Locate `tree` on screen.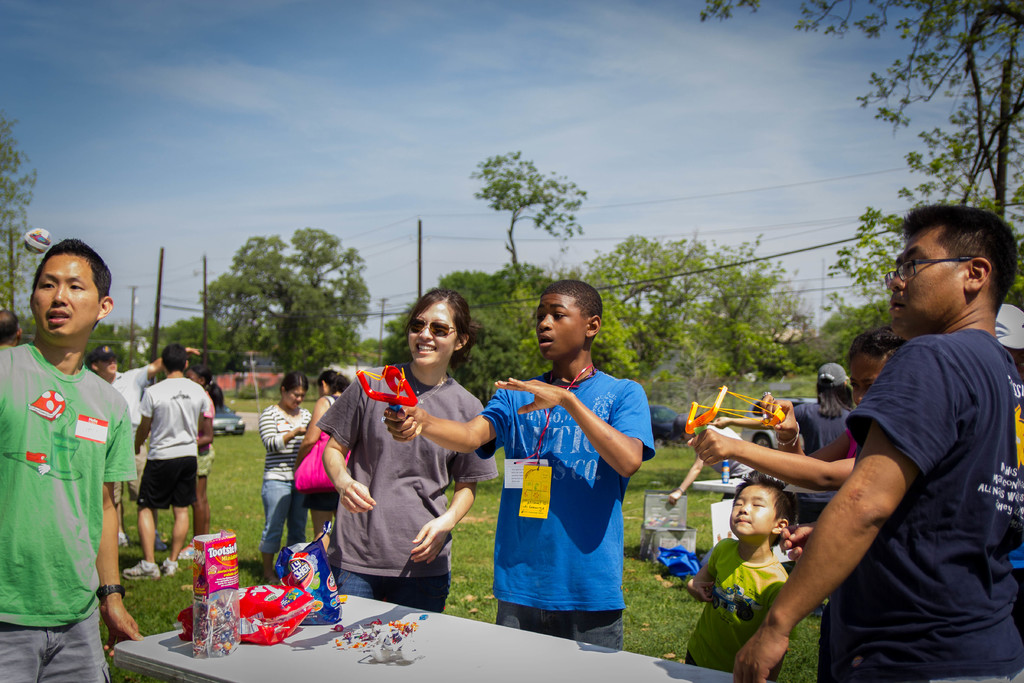
On screen at bbox=[0, 110, 33, 340].
